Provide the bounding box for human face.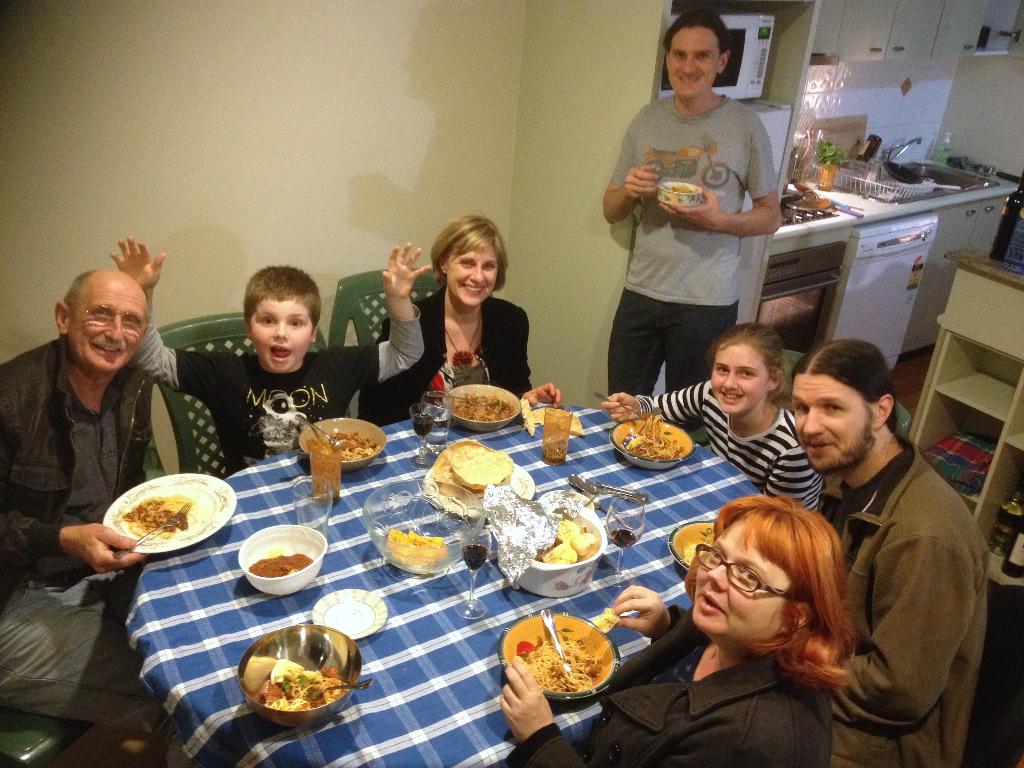
{"left": 450, "top": 249, "right": 500, "bottom": 310}.
